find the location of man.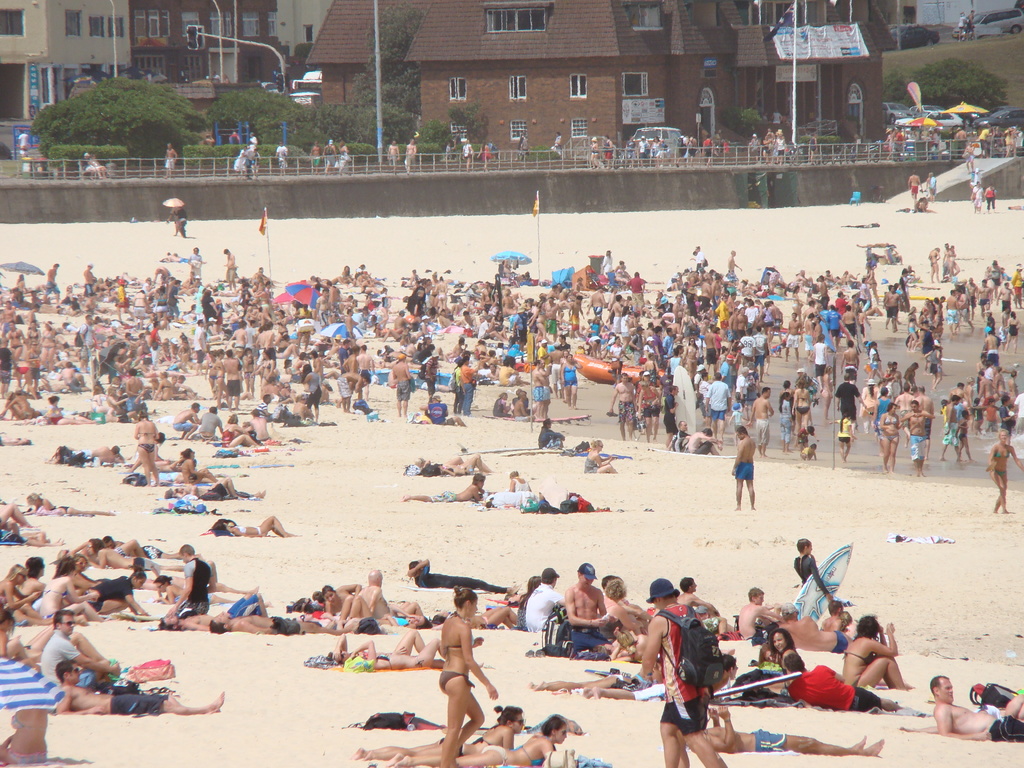
Location: [0,299,19,336].
